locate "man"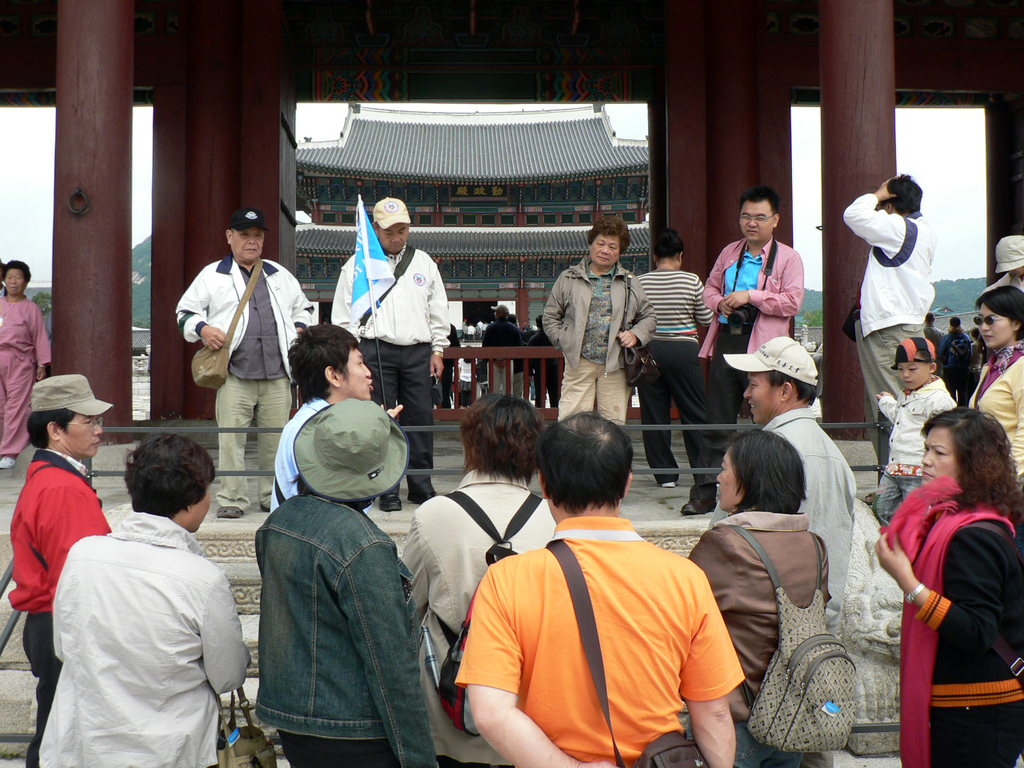
x1=265 y1=318 x2=408 y2=520
